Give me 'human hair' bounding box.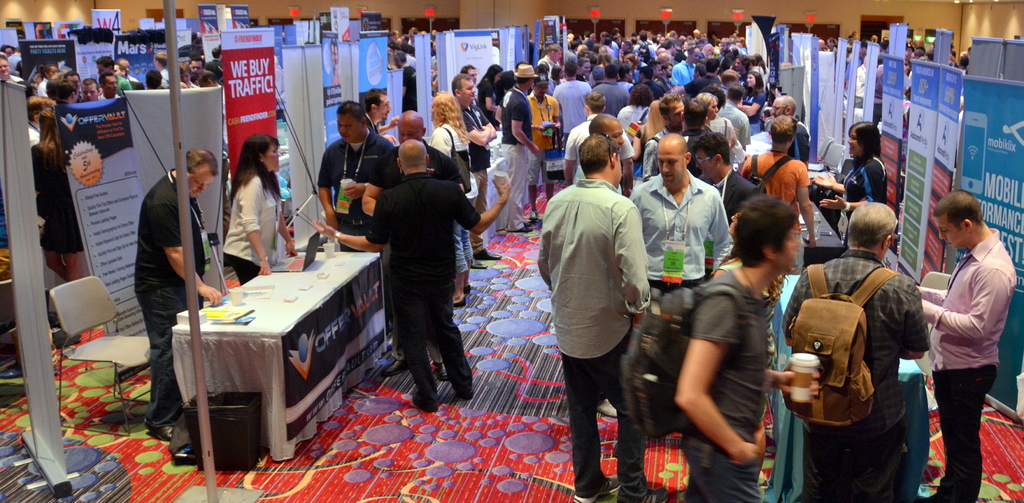
{"x1": 451, "y1": 74, "x2": 474, "y2": 99}.
